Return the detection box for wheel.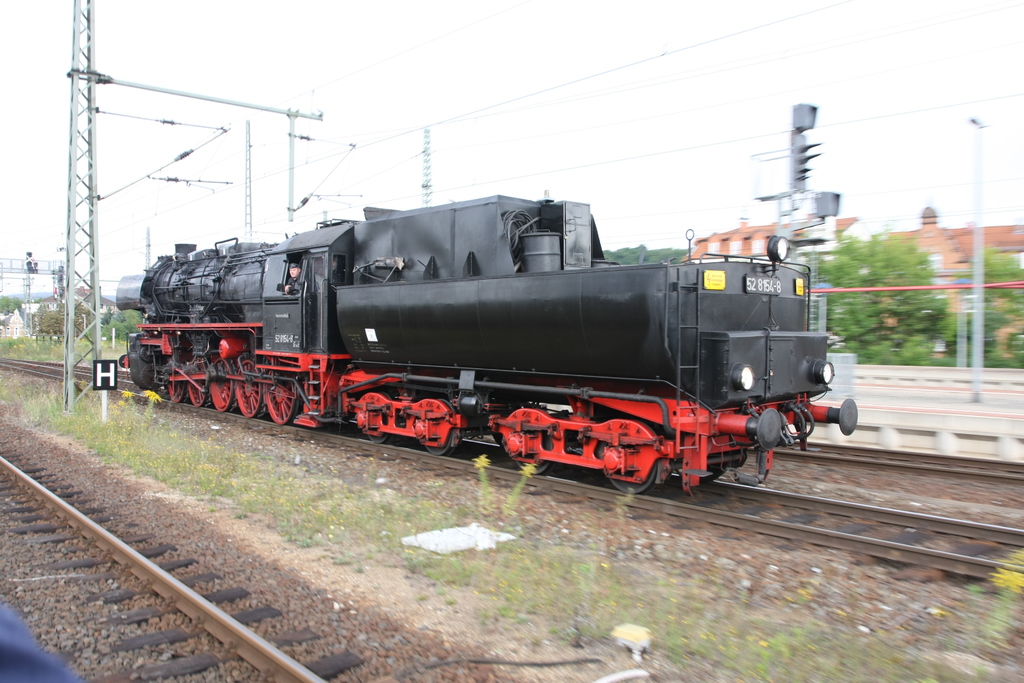
rect(205, 357, 233, 409).
